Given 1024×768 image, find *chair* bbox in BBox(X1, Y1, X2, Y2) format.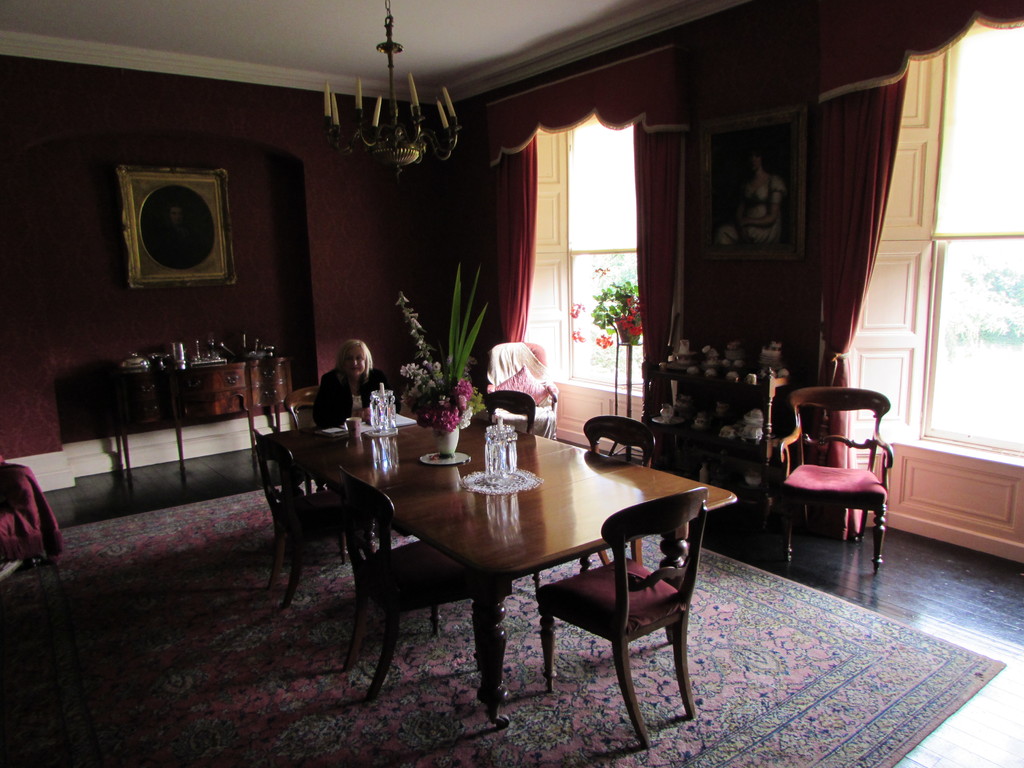
BBox(329, 468, 486, 702).
